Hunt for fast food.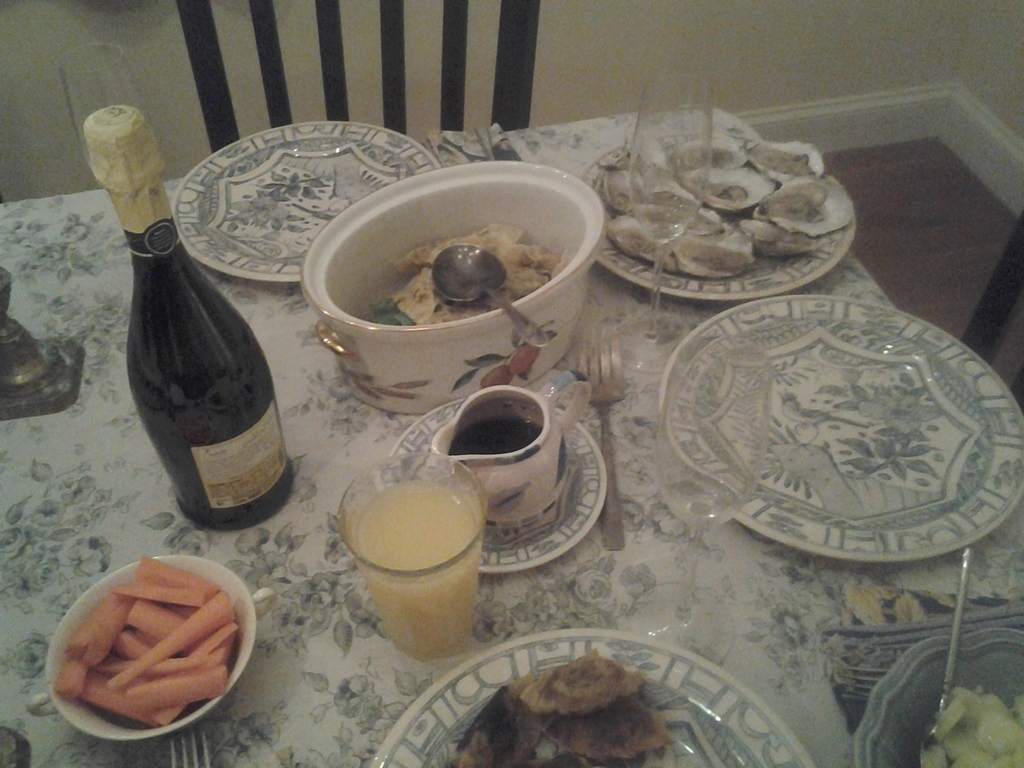
Hunted down at region(37, 562, 252, 753).
